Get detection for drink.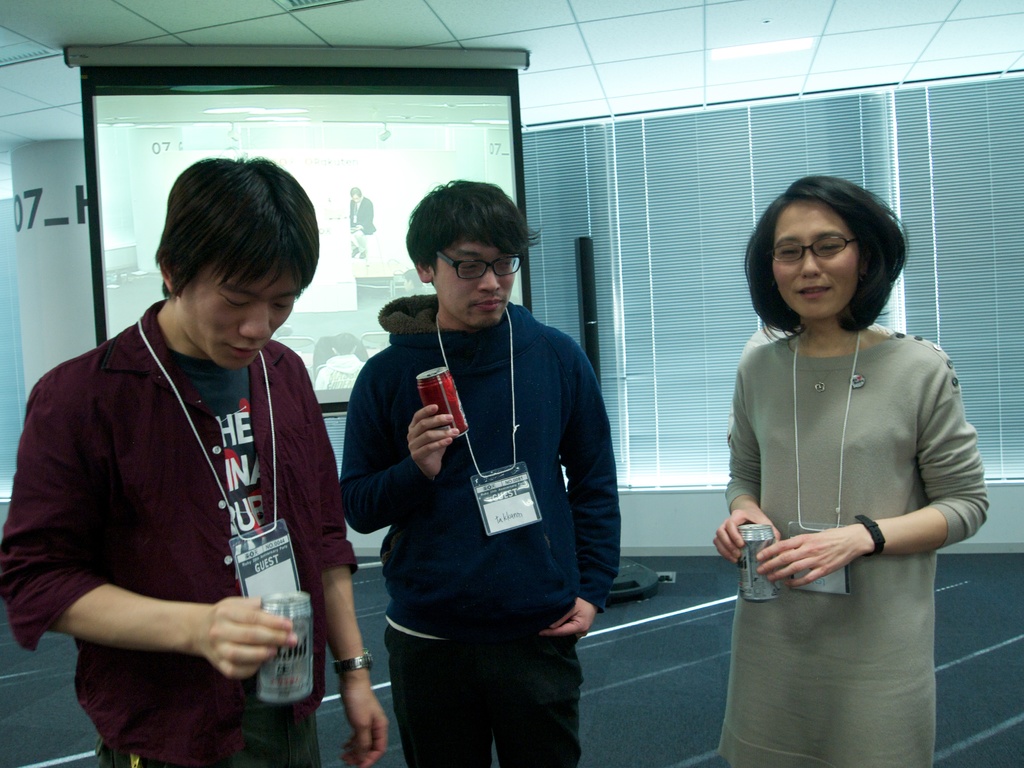
Detection: <box>248,591,310,699</box>.
